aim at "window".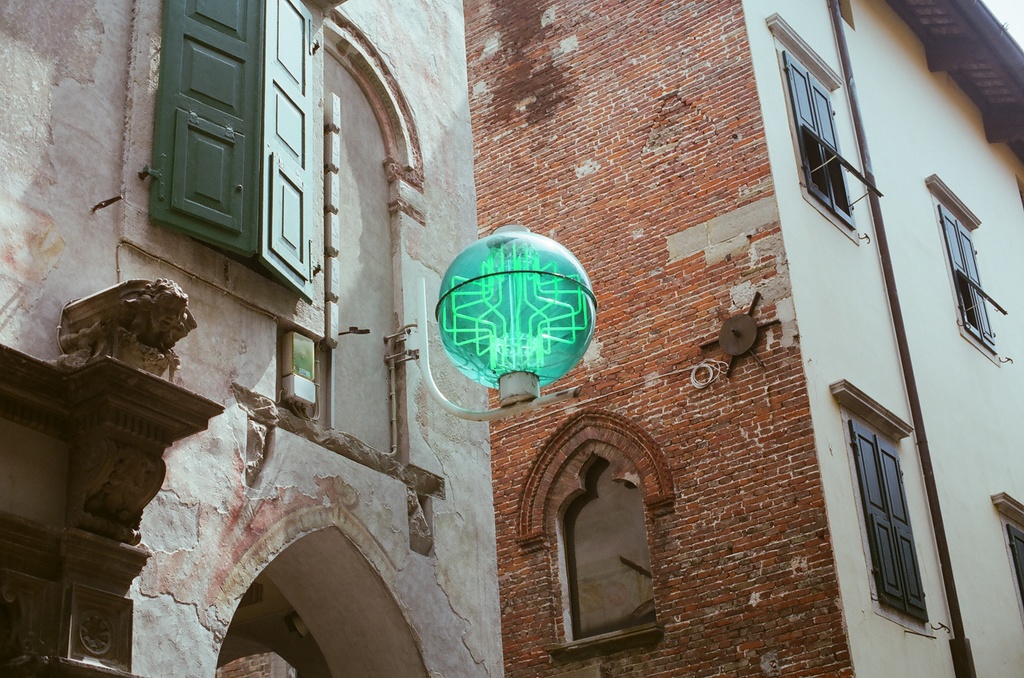
Aimed at left=849, top=359, right=950, bottom=636.
